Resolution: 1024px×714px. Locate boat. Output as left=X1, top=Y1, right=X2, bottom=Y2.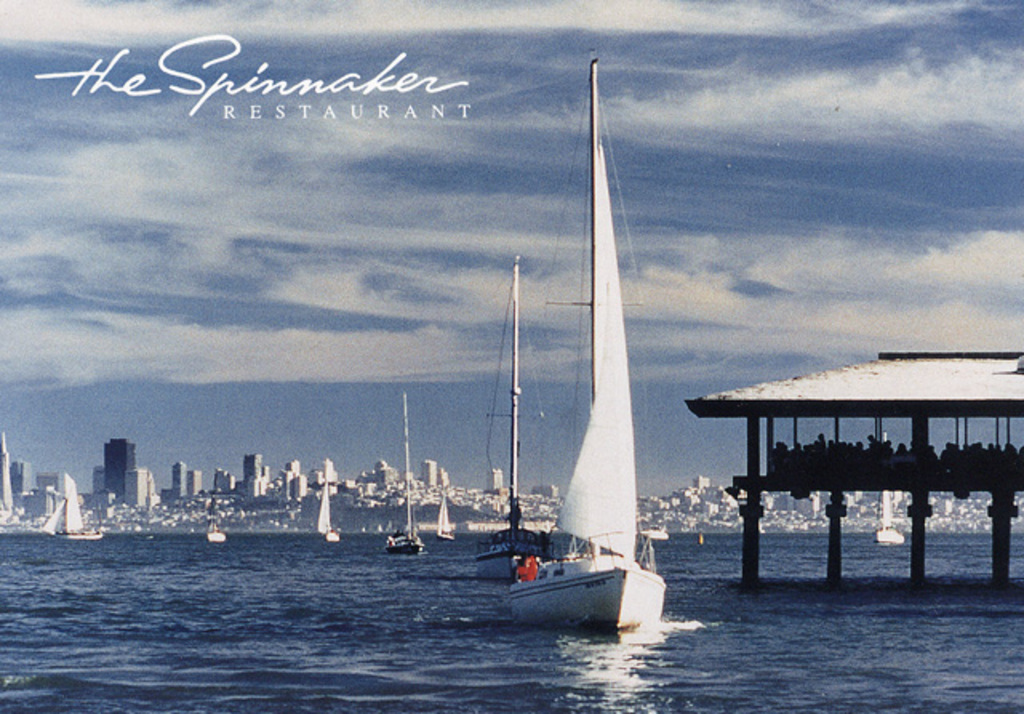
left=208, top=511, right=227, bottom=544.
